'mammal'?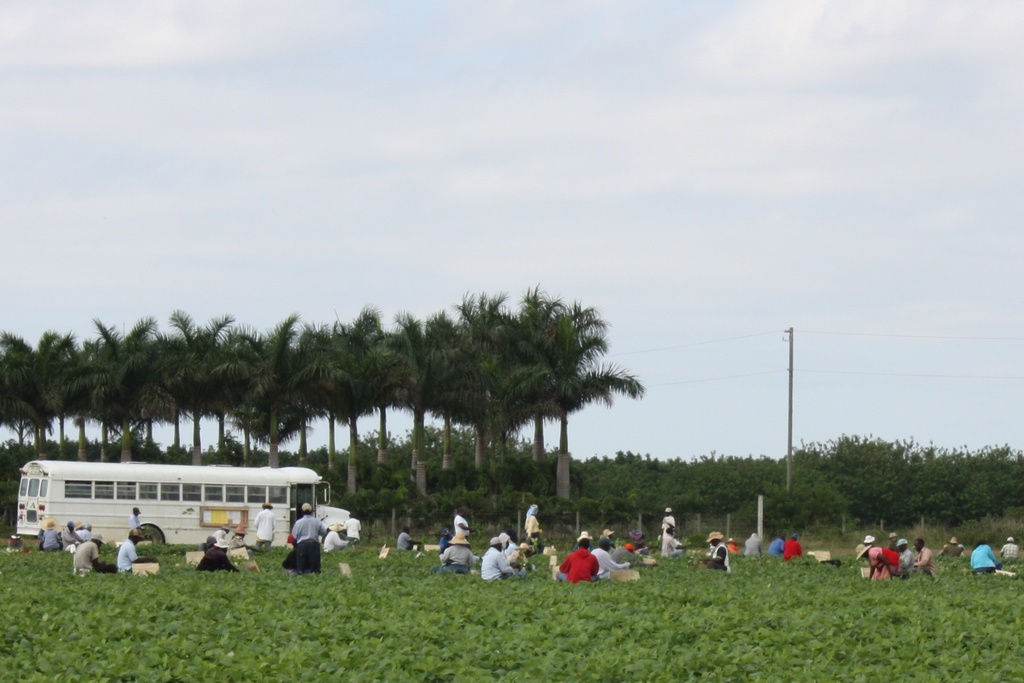
{"x1": 253, "y1": 502, "x2": 276, "y2": 543}
